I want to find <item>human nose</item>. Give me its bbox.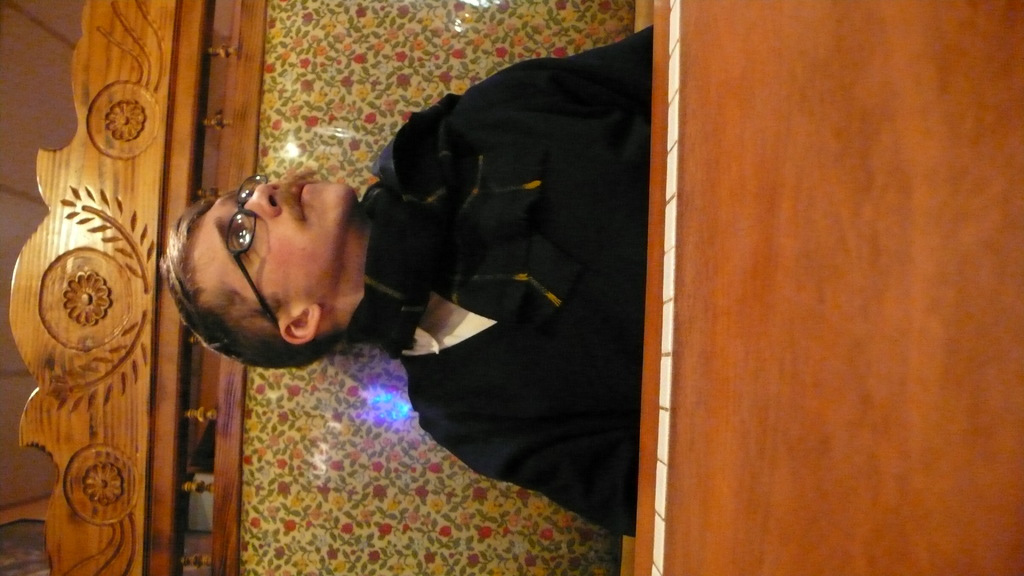
245:182:279:217.
